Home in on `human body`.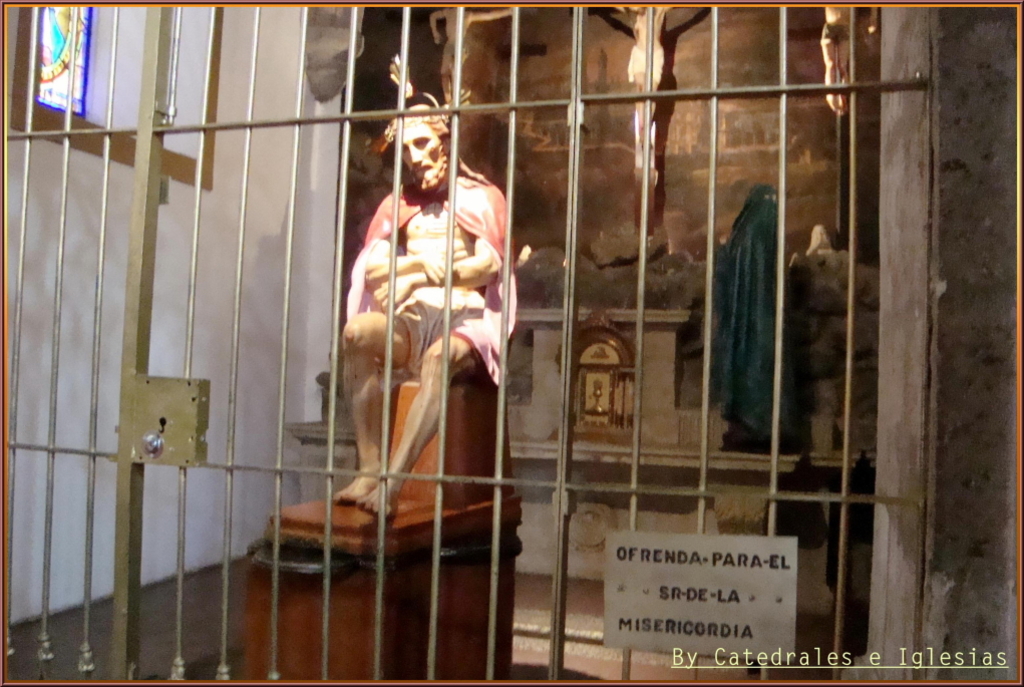
Homed in at 603/0/685/171.
